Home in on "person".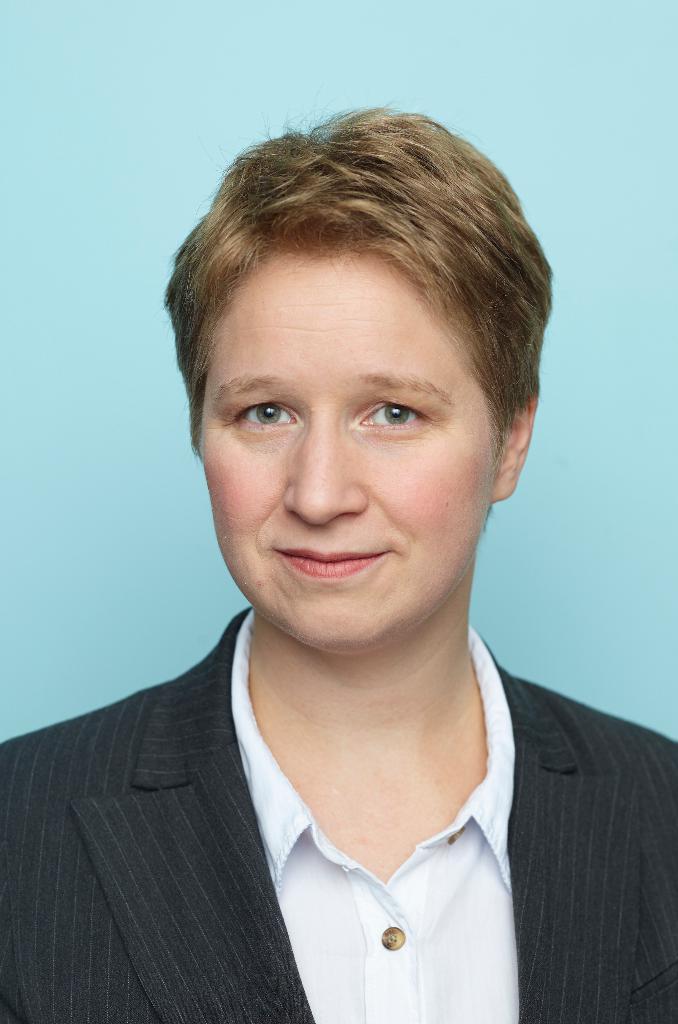
Homed in at Rect(66, 104, 634, 991).
